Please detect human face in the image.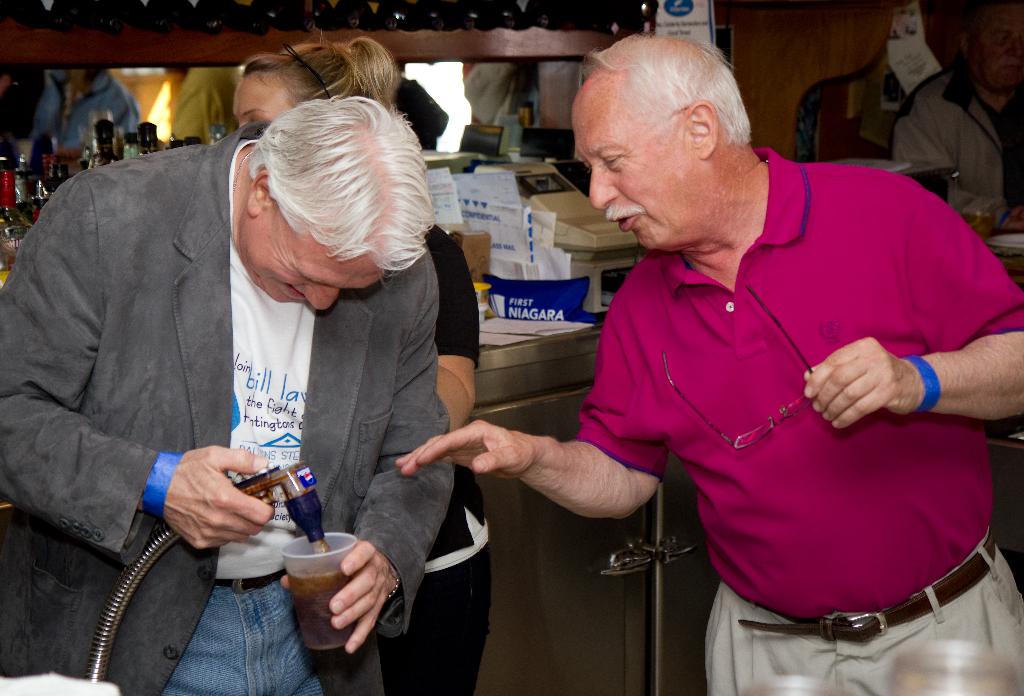
229/76/290/131.
